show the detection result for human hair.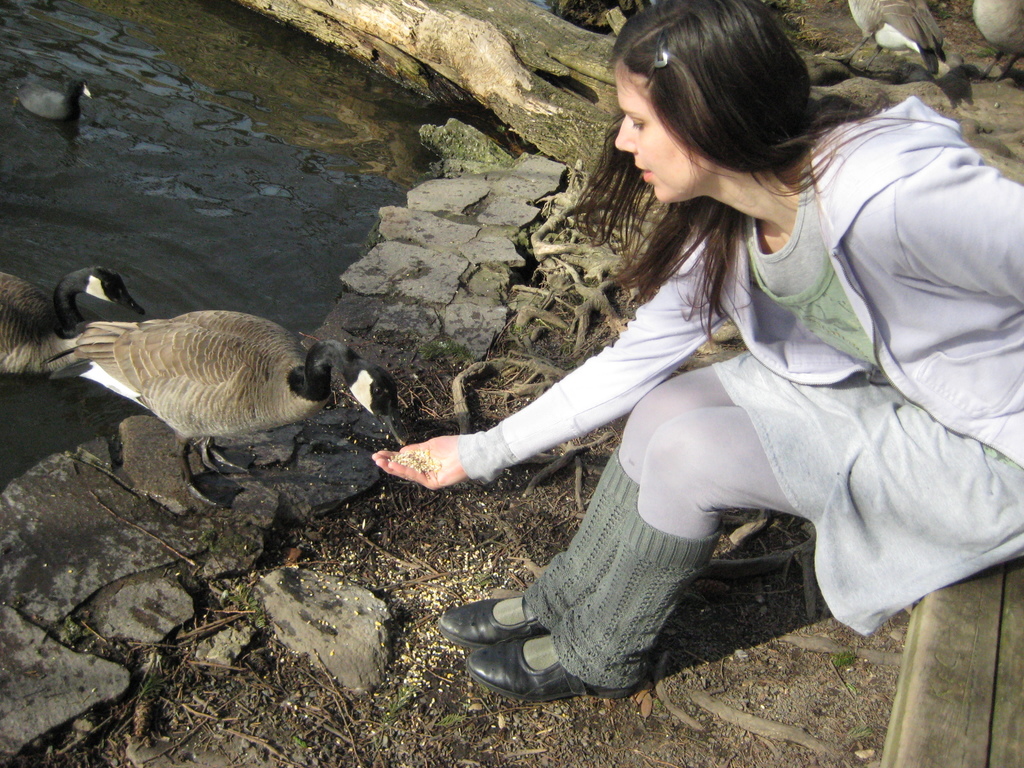
(left=562, top=22, right=847, bottom=236).
